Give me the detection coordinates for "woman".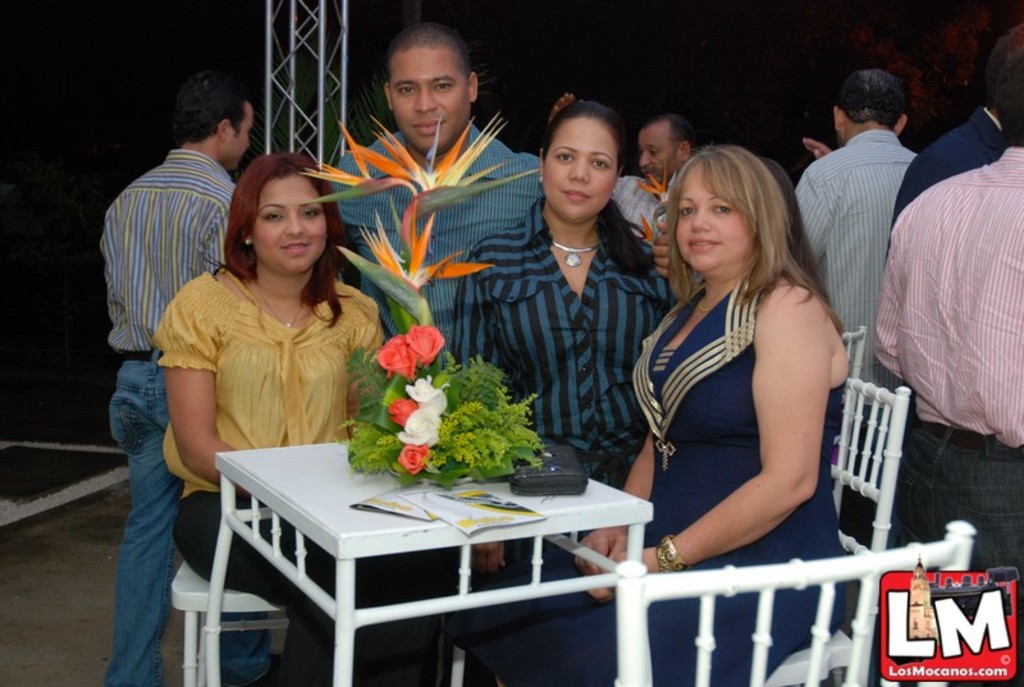
left=157, top=147, right=454, bottom=686.
